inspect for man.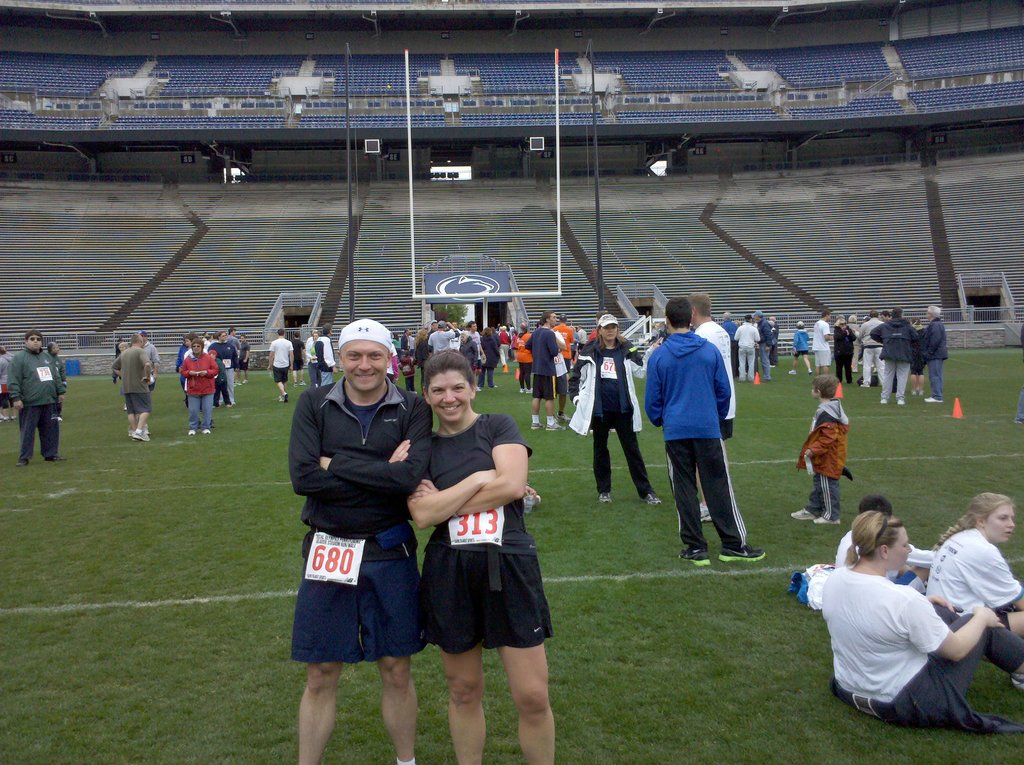
Inspection: 586/310/609/341.
